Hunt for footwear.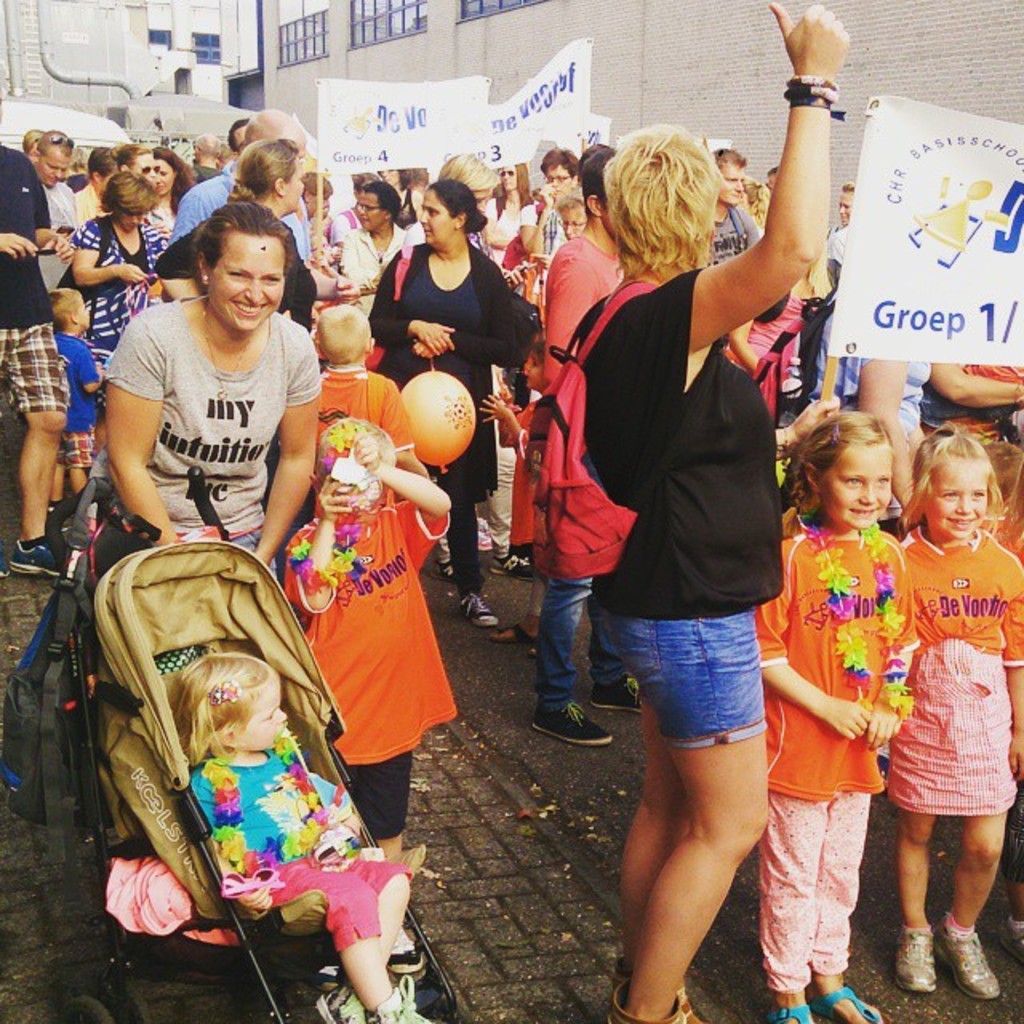
Hunted down at <bbox>930, 909, 1002, 1003</bbox>.
